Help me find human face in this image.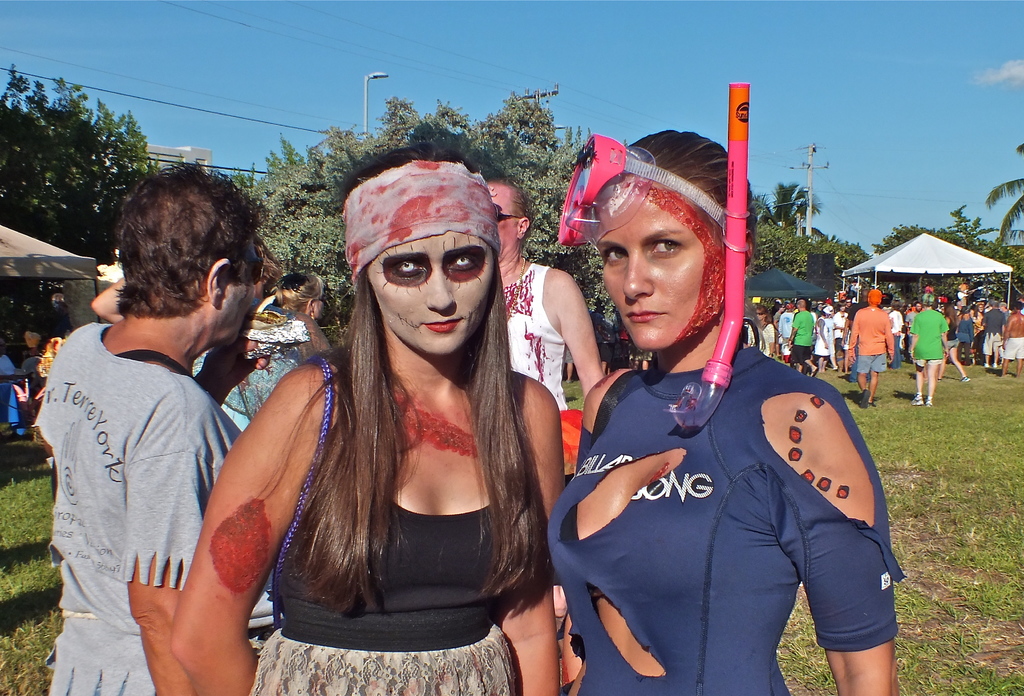
Found it: detection(220, 248, 262, 345).
